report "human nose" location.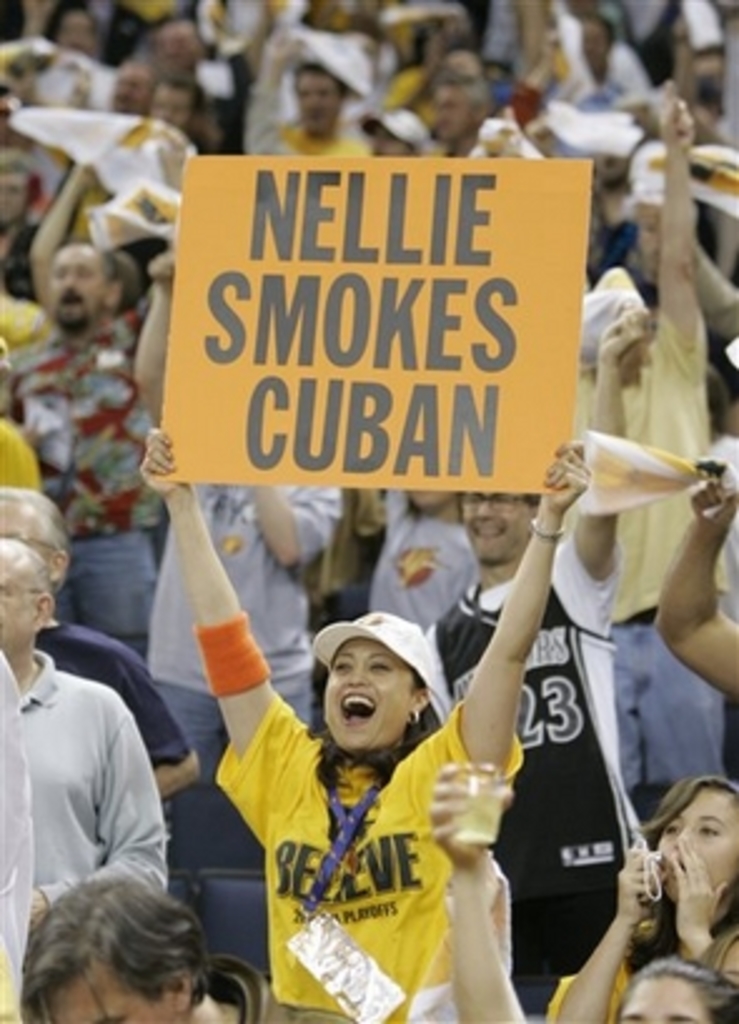
Report: 343/661/371/684.
